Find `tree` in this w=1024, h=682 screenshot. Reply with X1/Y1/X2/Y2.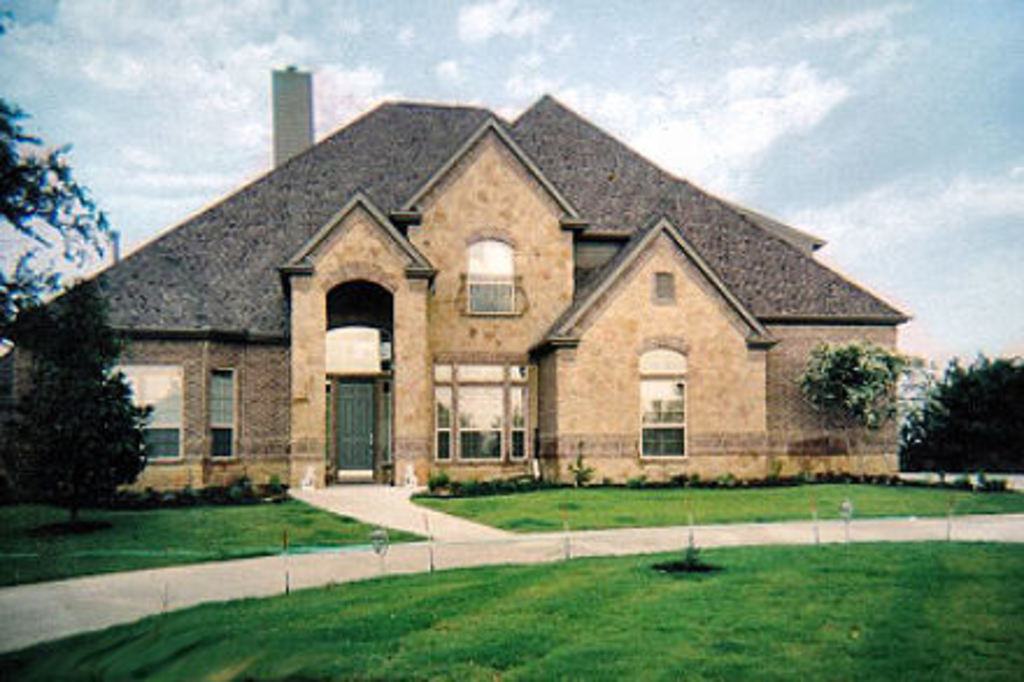
794/335/912/454.
